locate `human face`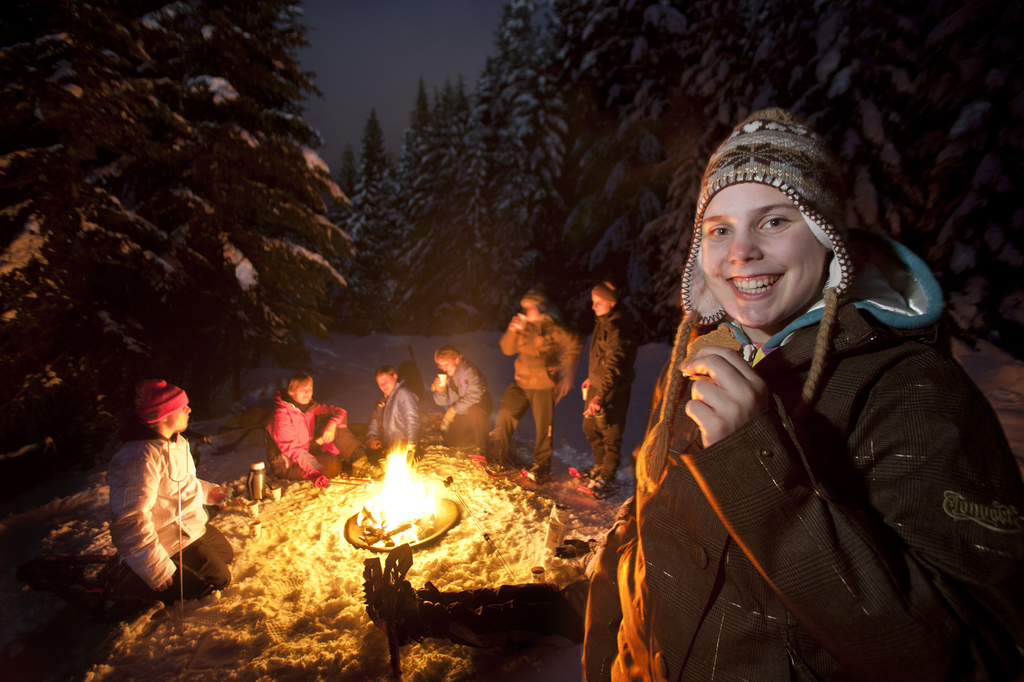
{"left": 700, "top": 174, "right": 827, "bottom": 328}
